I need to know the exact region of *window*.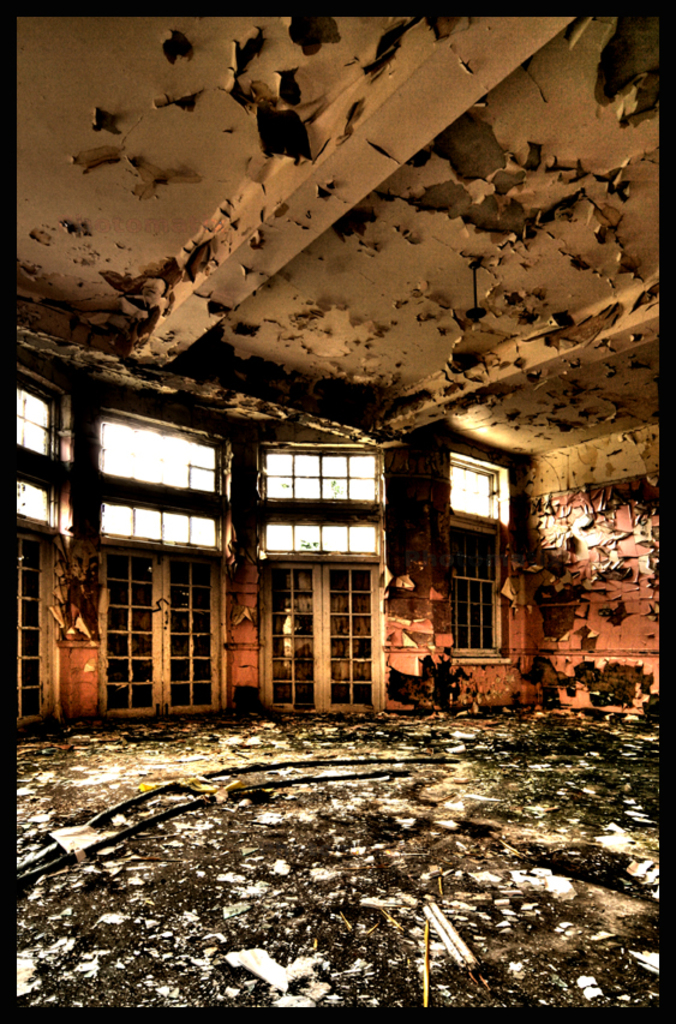
Region: (101,412,238,729).
